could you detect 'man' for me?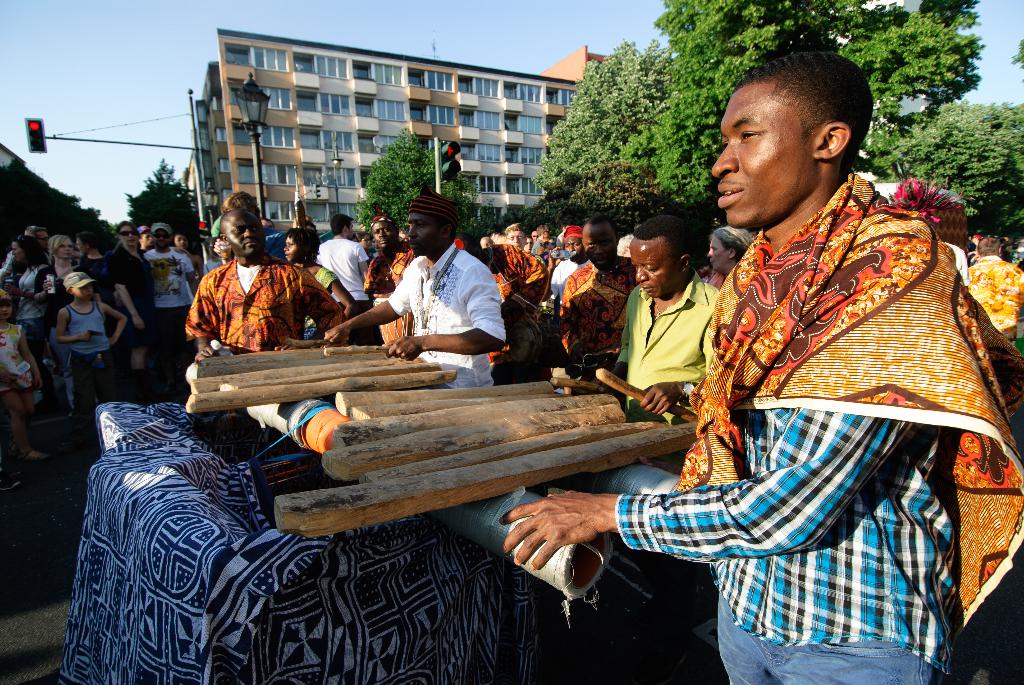
Detection result: crop(588, 56, 998, 666).
